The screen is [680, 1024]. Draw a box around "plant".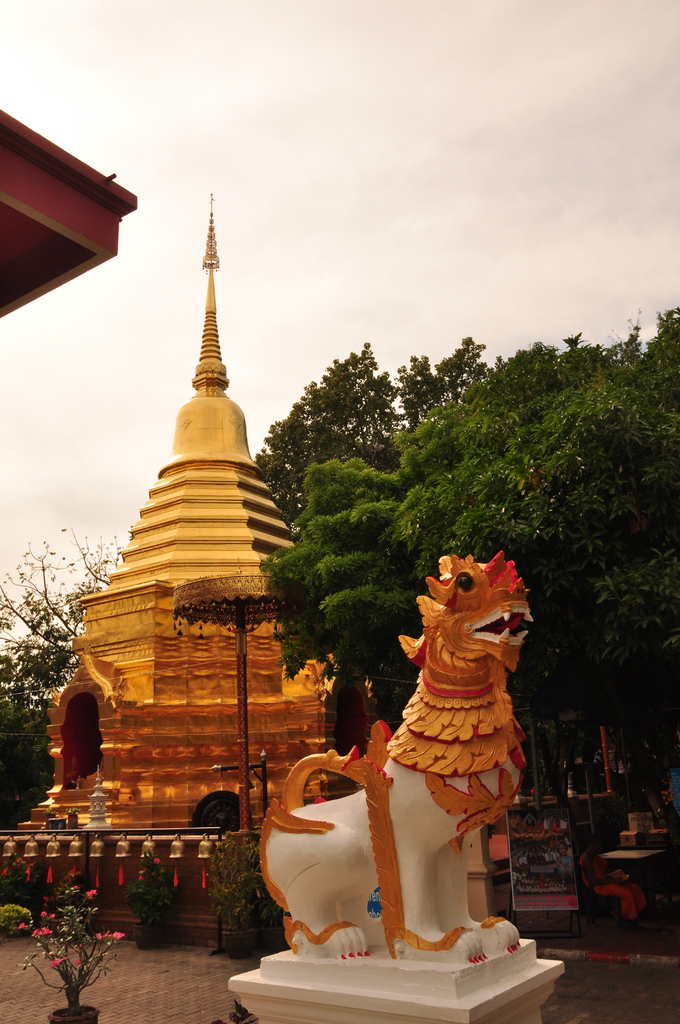
[20,877,124,1023].
